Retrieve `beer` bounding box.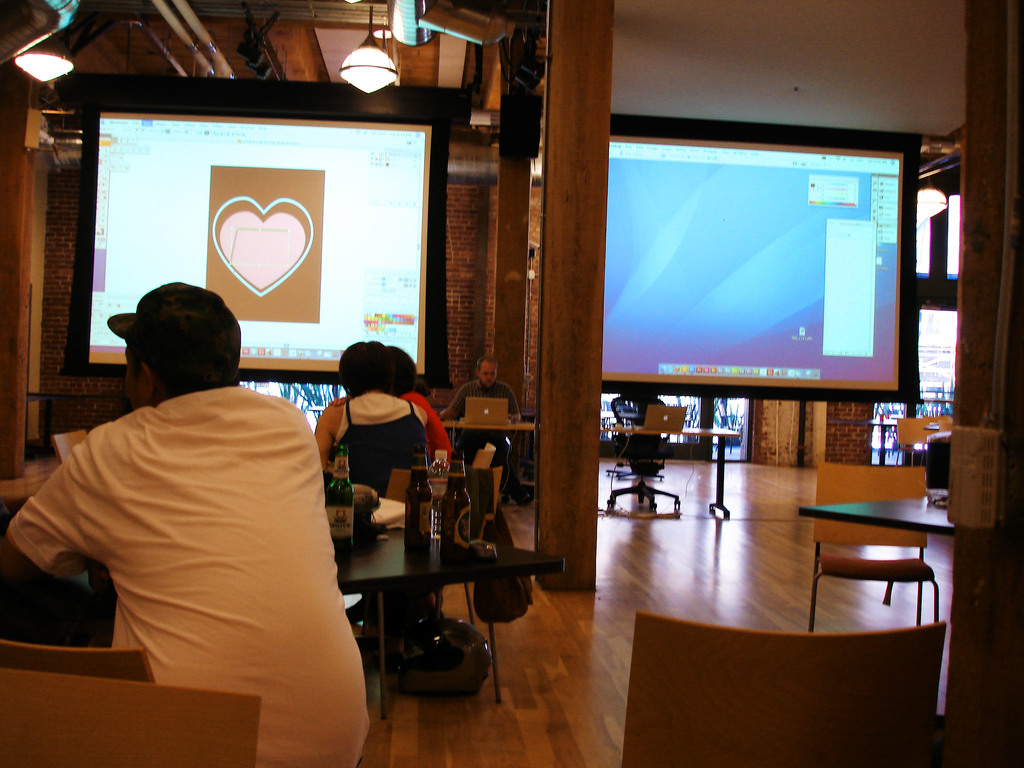
Bounding box: box(443, 448, 480, 563).
